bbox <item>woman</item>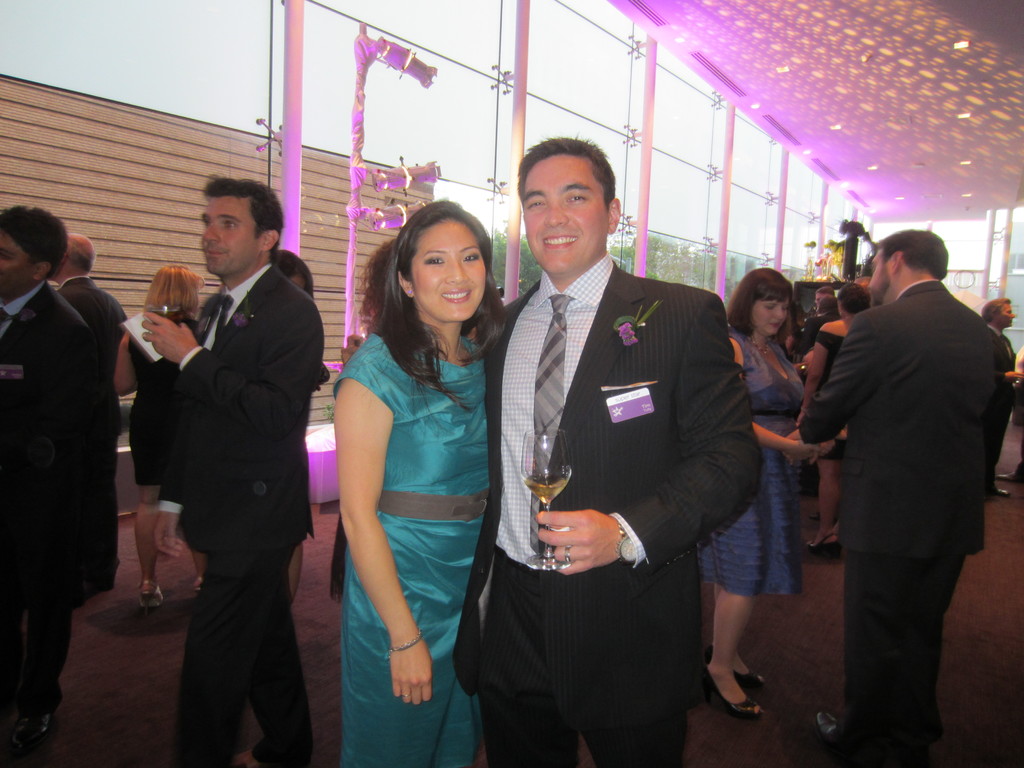
locate(696, 262, 828, 725)
